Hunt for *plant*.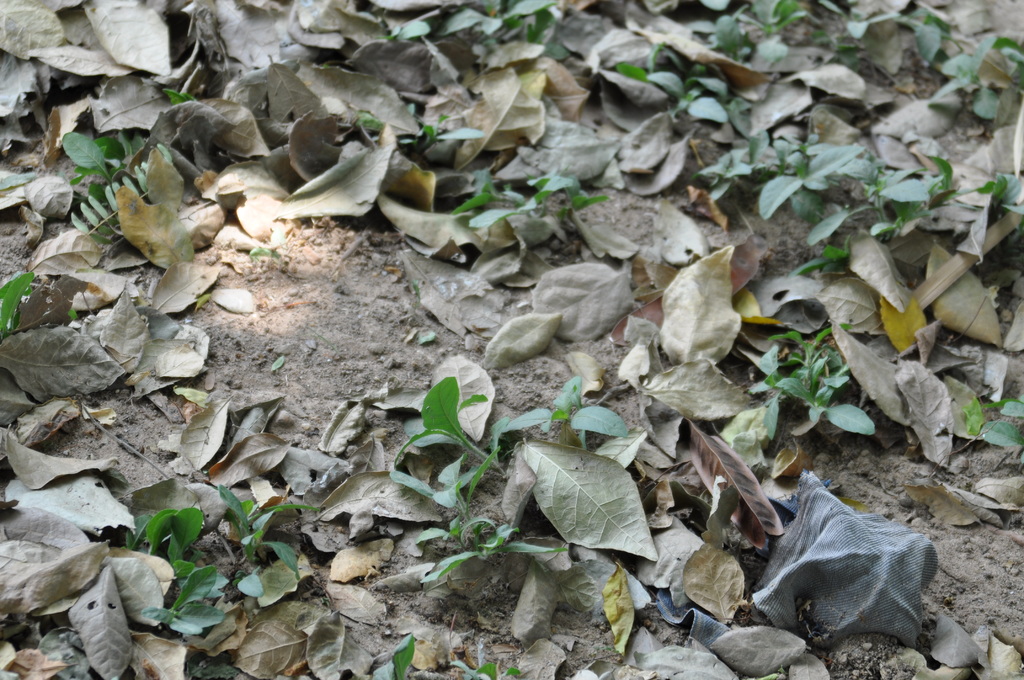
Hunted down at (504,375,630,453).
